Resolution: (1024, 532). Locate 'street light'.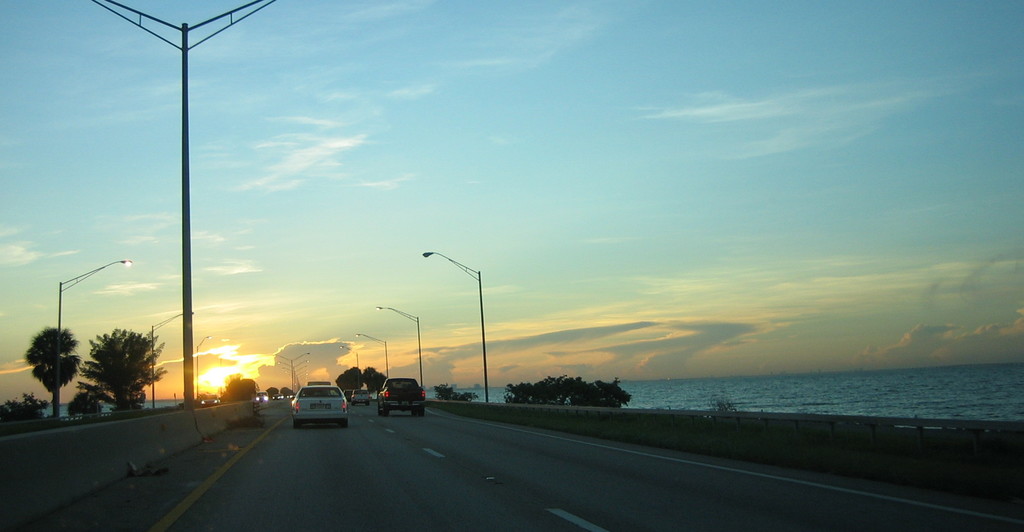
(150, 307, 195, 408).
